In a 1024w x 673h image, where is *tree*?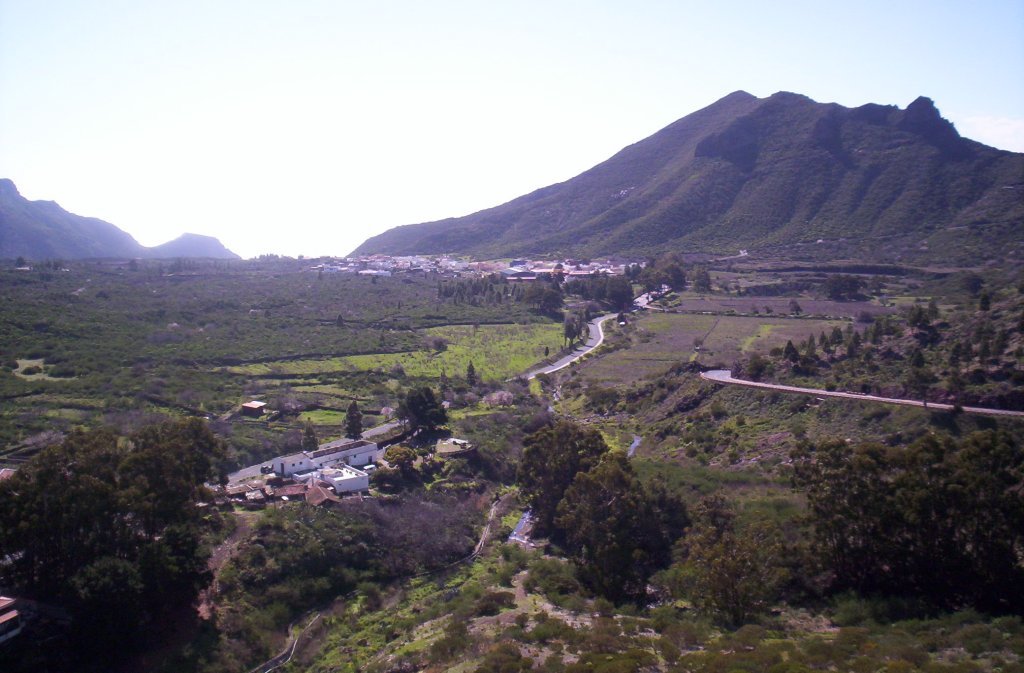
<bbox>980, 297, 996, 314</bbox>.
